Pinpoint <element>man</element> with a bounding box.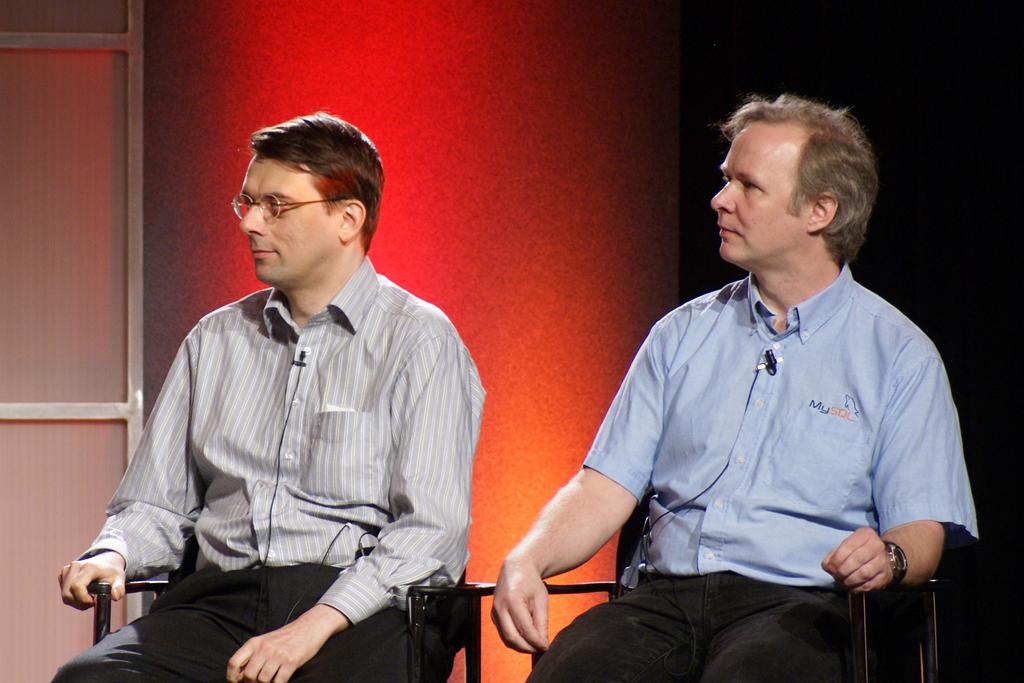
l=84, t=120, r=490, b=670.
